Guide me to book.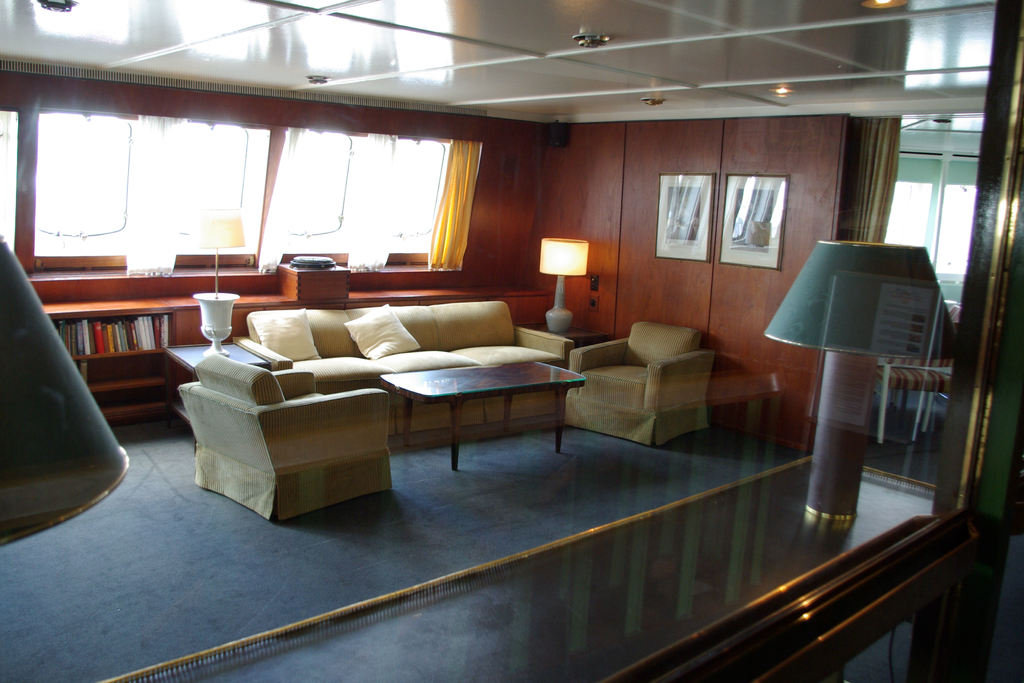
Guidance: box=[75, 360, 88, 391].
